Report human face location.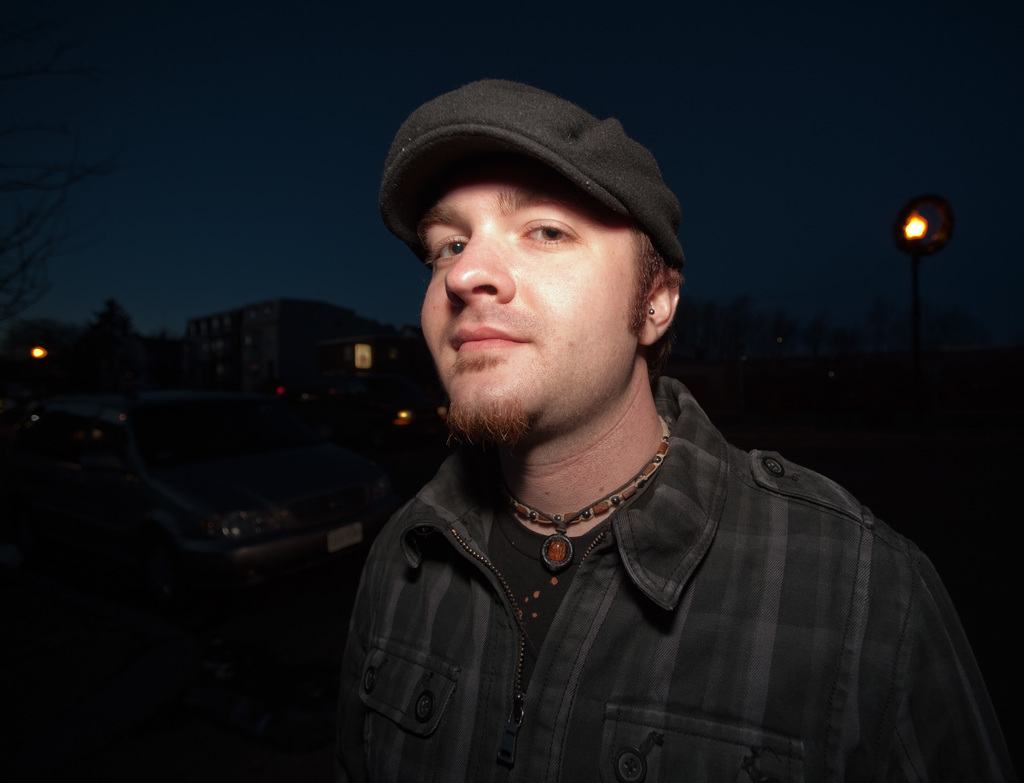
Report: select_region(419, 178, 643, 426).
